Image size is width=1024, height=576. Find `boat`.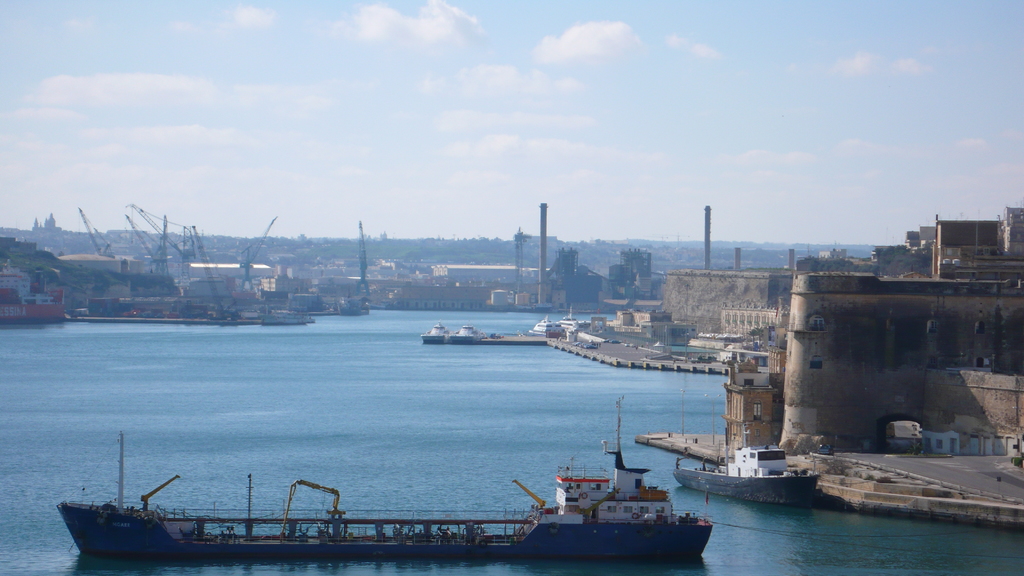
left=671, top=442, right=821, bottom=511.
